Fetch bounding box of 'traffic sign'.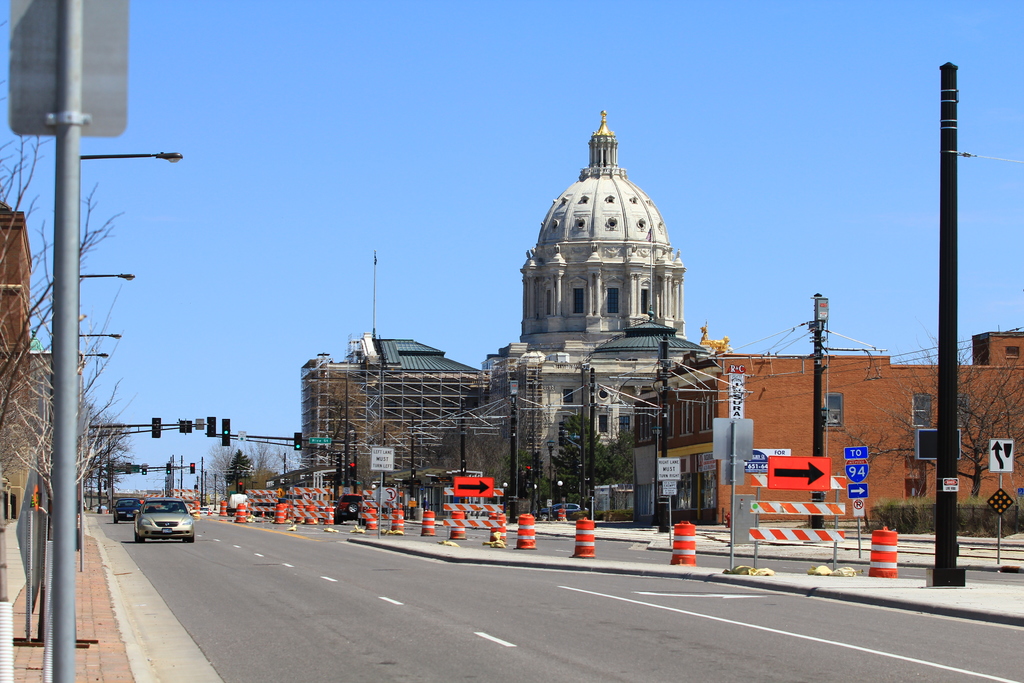
Bbox: (851,498,862,518).
